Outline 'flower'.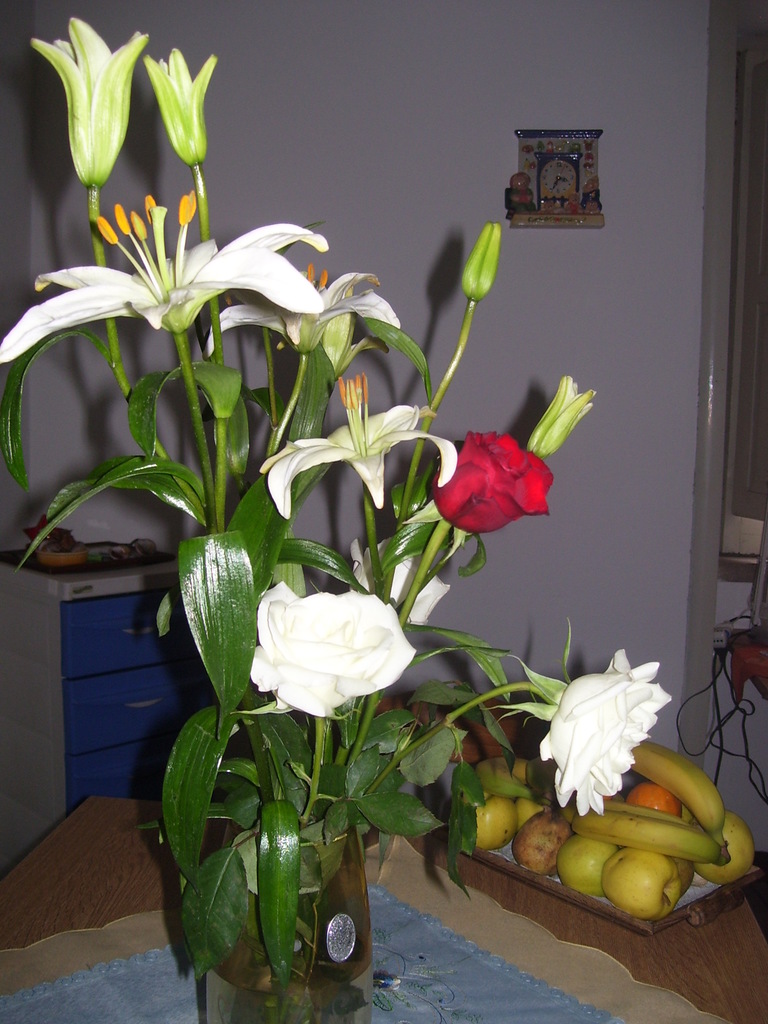
Outline: l=0, t=188, r=394, b=364.
